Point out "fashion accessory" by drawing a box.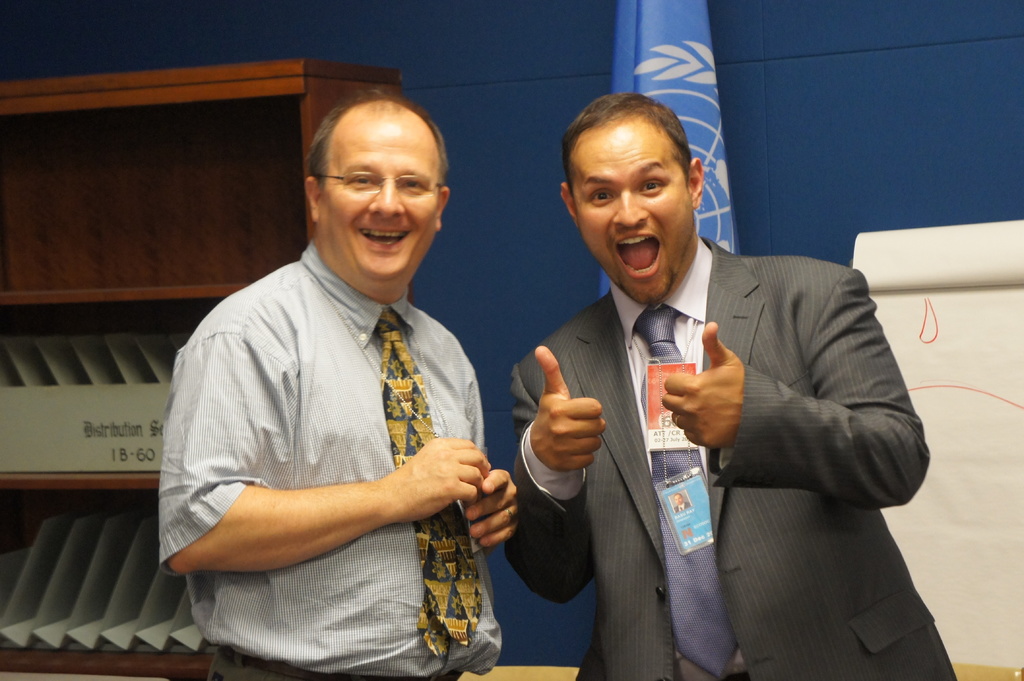
[x1=375, y1=308, x2=484, y2=659].
